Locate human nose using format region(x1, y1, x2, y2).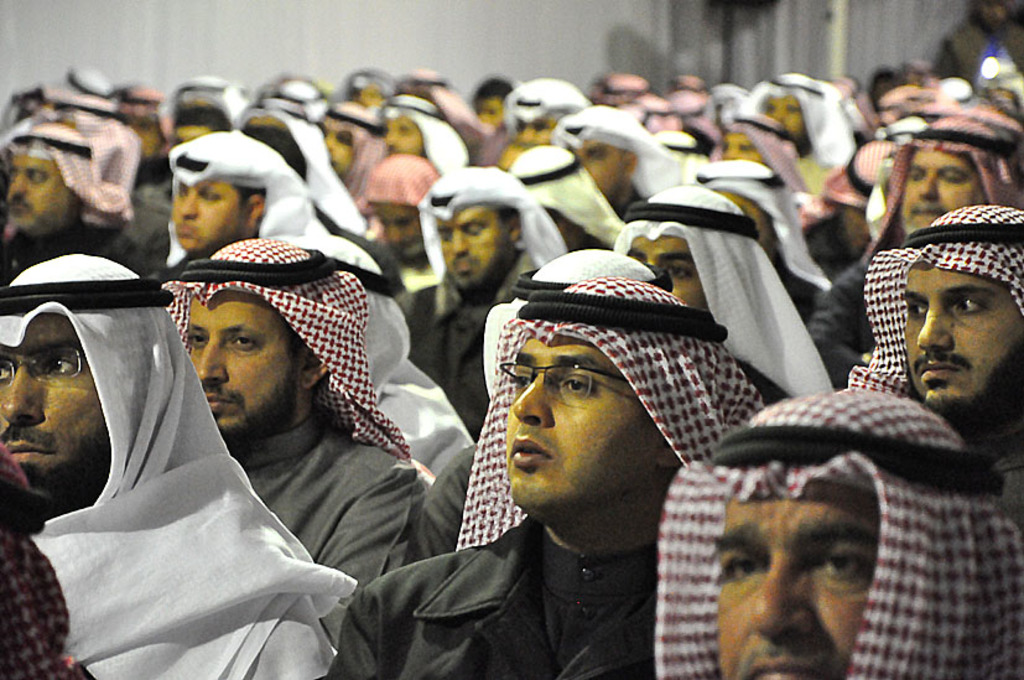
region(12, 177, 26, 194).
